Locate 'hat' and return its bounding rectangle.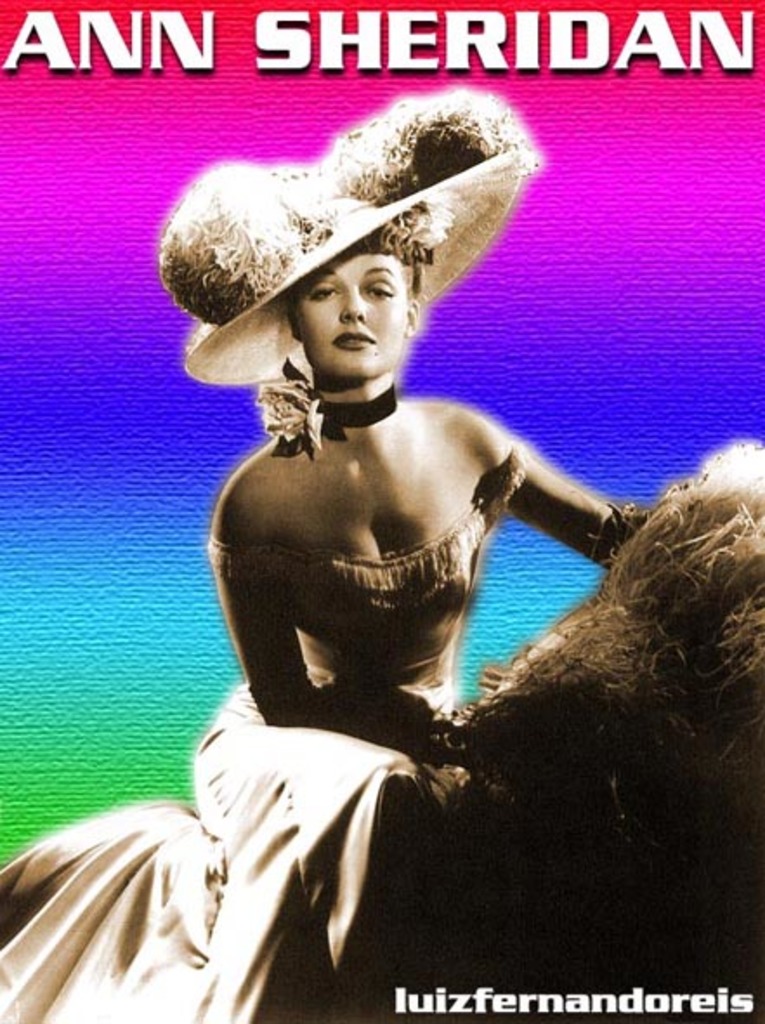
(left=156, top=89, right=546, bottom=389).
